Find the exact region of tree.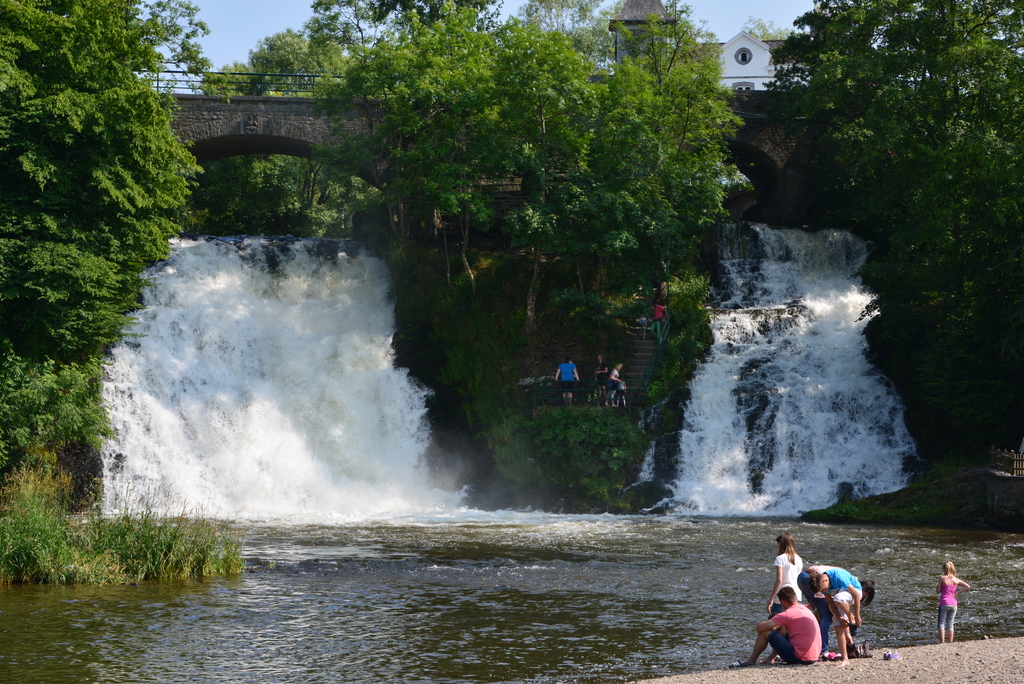
Exact region: bbox(776, 0, 1023, 325).
